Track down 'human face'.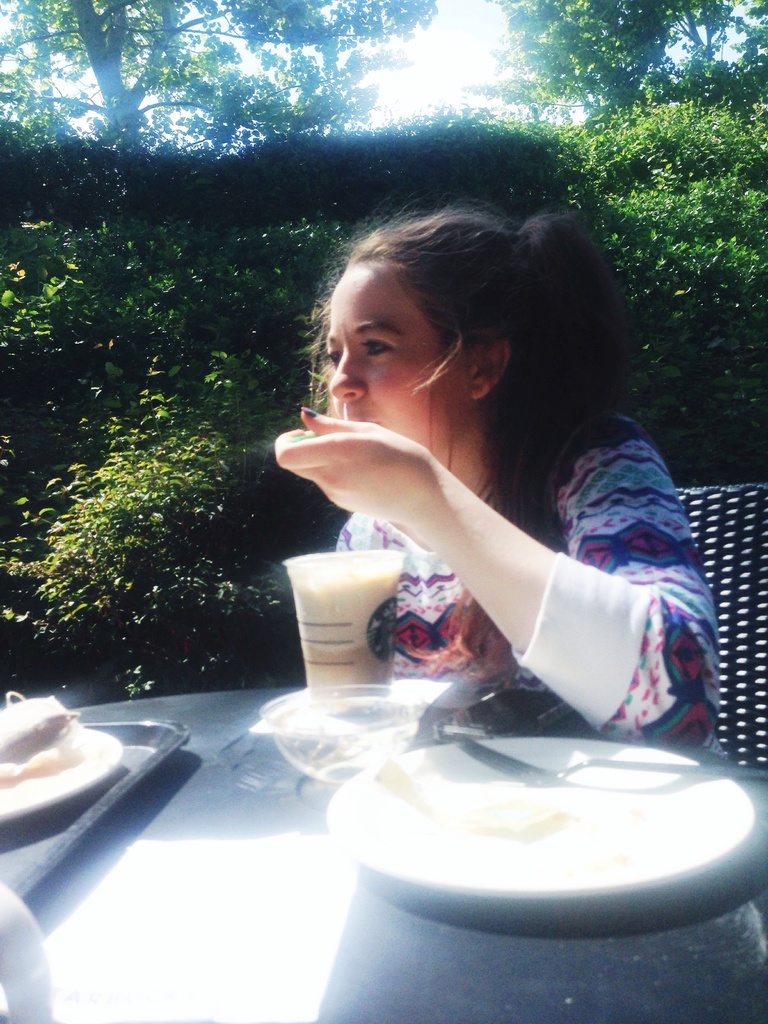
Tracked to 322:268:474:455.
